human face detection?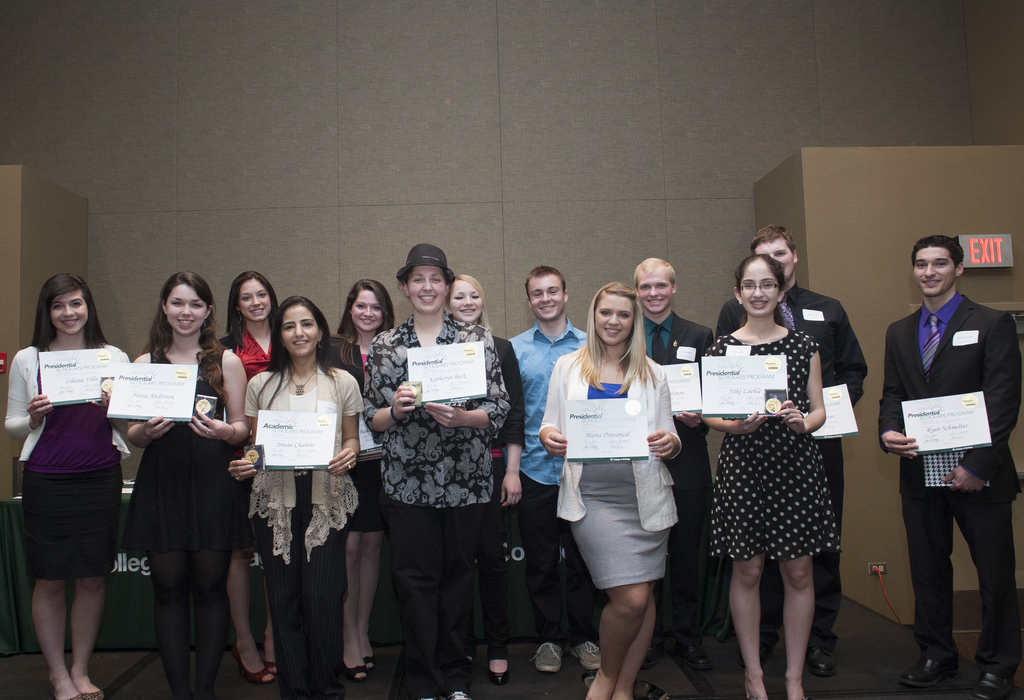
crop(237, 278, 269, 323)
